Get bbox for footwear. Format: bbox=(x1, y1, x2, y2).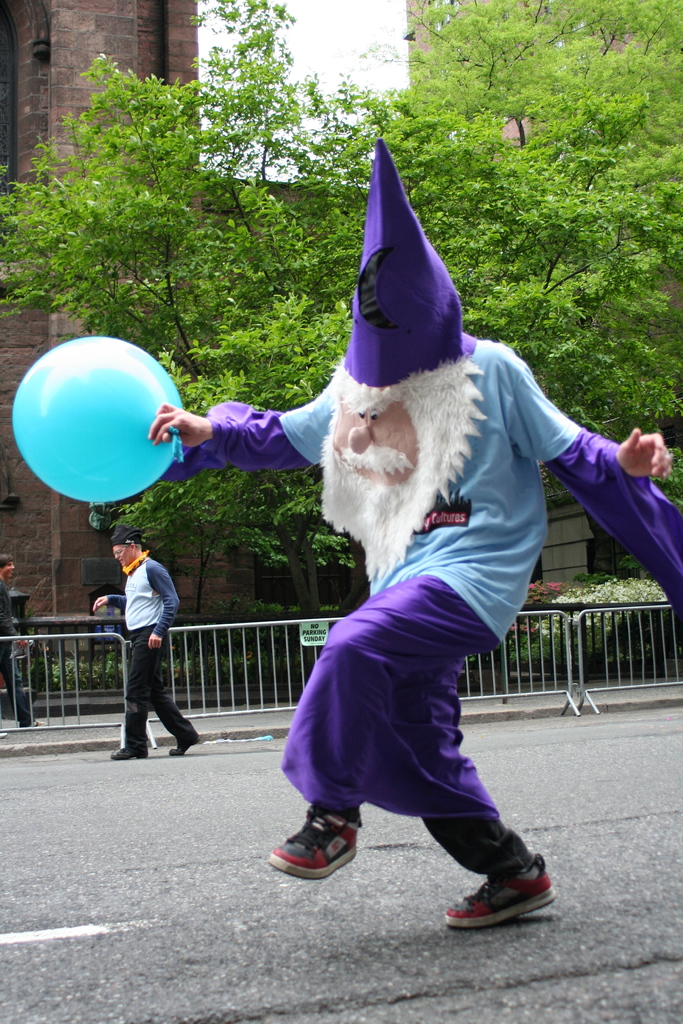
bbox=(111, 744, 150, 758).
